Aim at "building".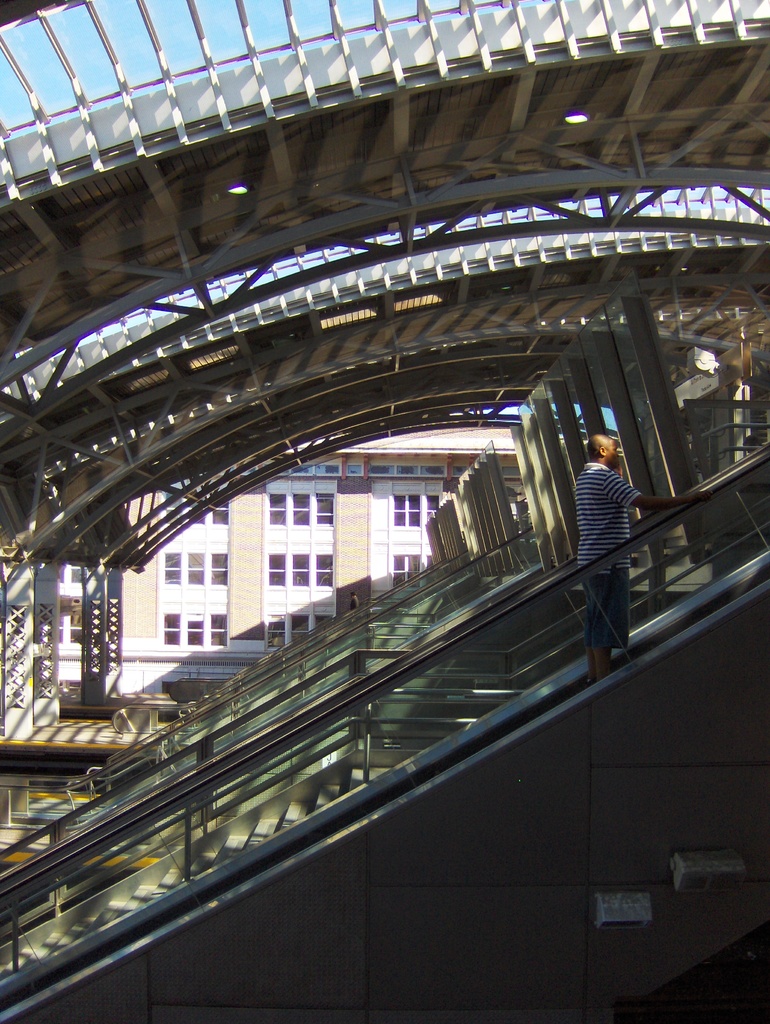
Aimed at <region>56, 420, 531, 693</region>.
